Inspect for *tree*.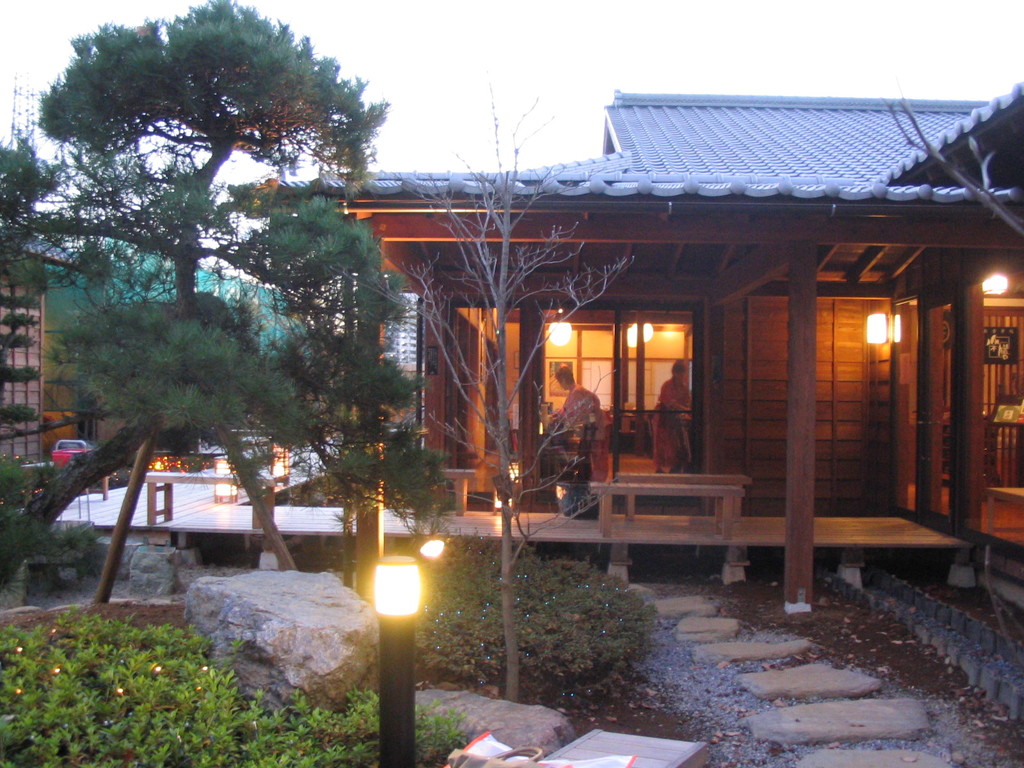
Inspection: {"x1": 324, "y1": 78, "x2": 633, "y2": 704}.
